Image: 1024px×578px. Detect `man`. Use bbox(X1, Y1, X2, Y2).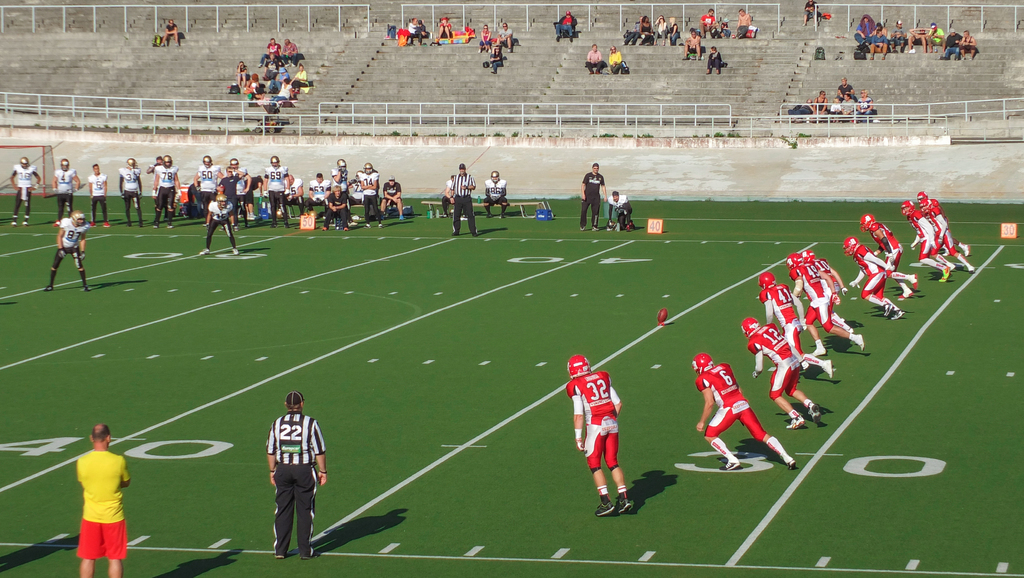
bbox(919, 200, 974, 272).
